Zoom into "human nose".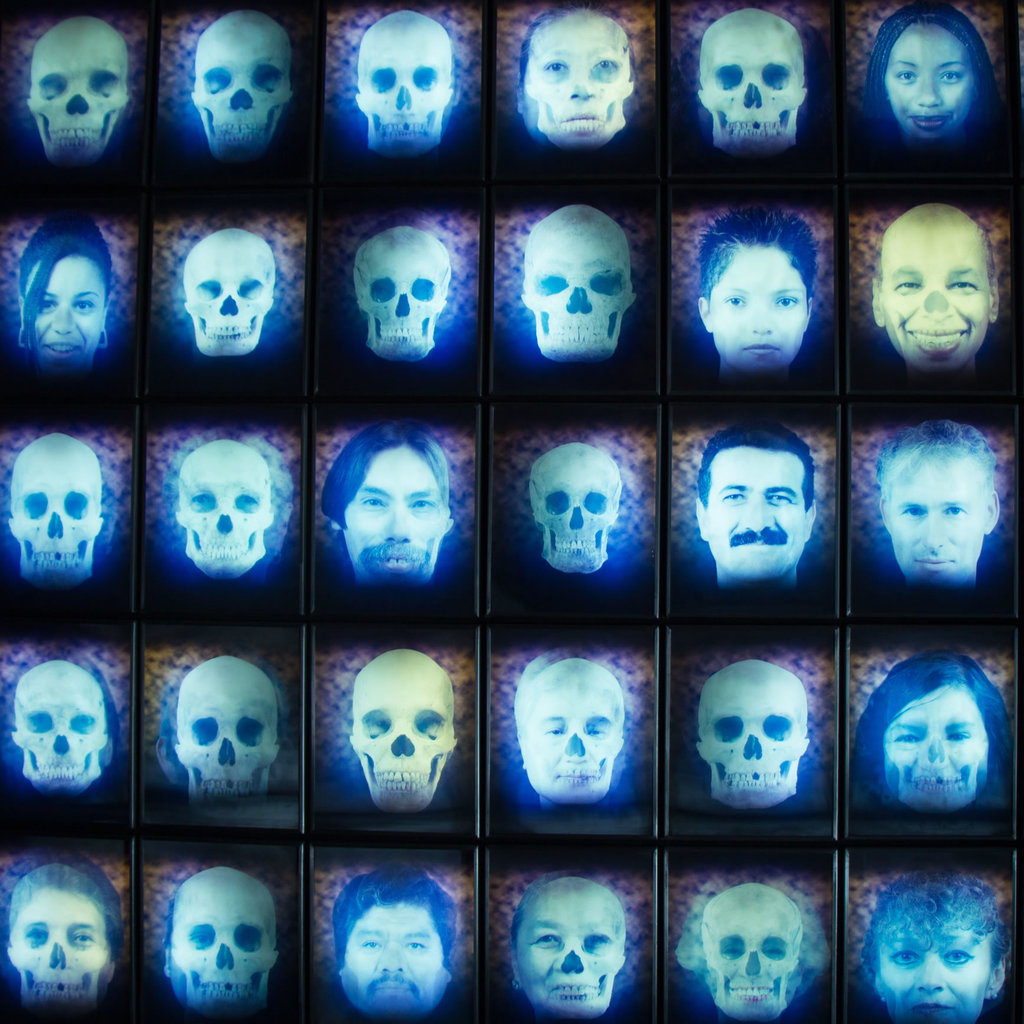
Zoom target: rect(735, 488, 779, 538).
